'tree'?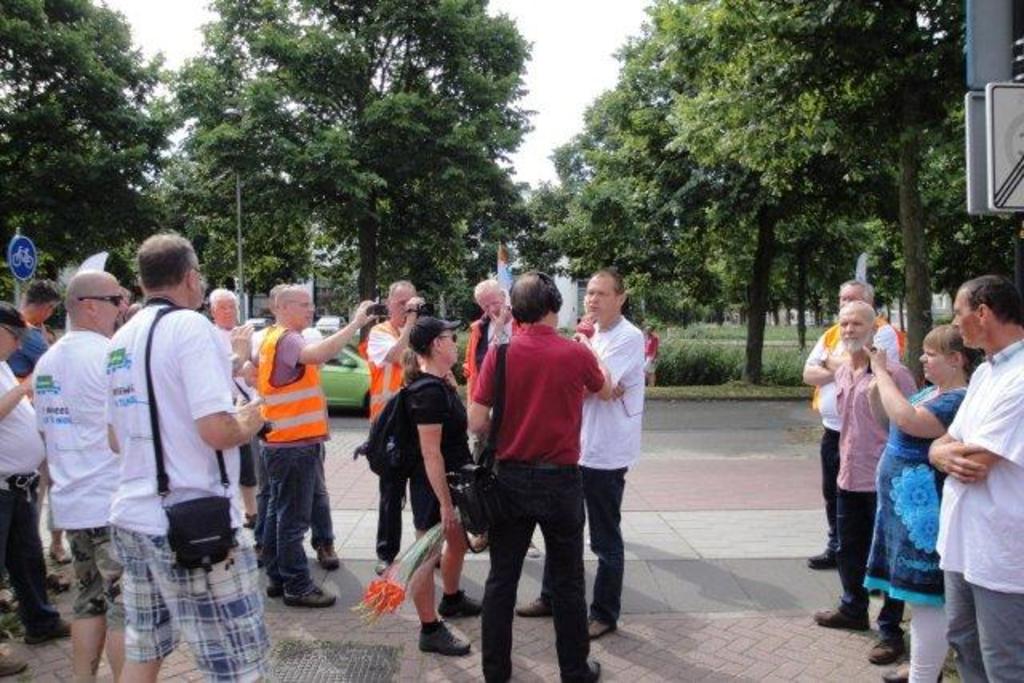
(x1=659, y1=0, x2=851, y2=384)
